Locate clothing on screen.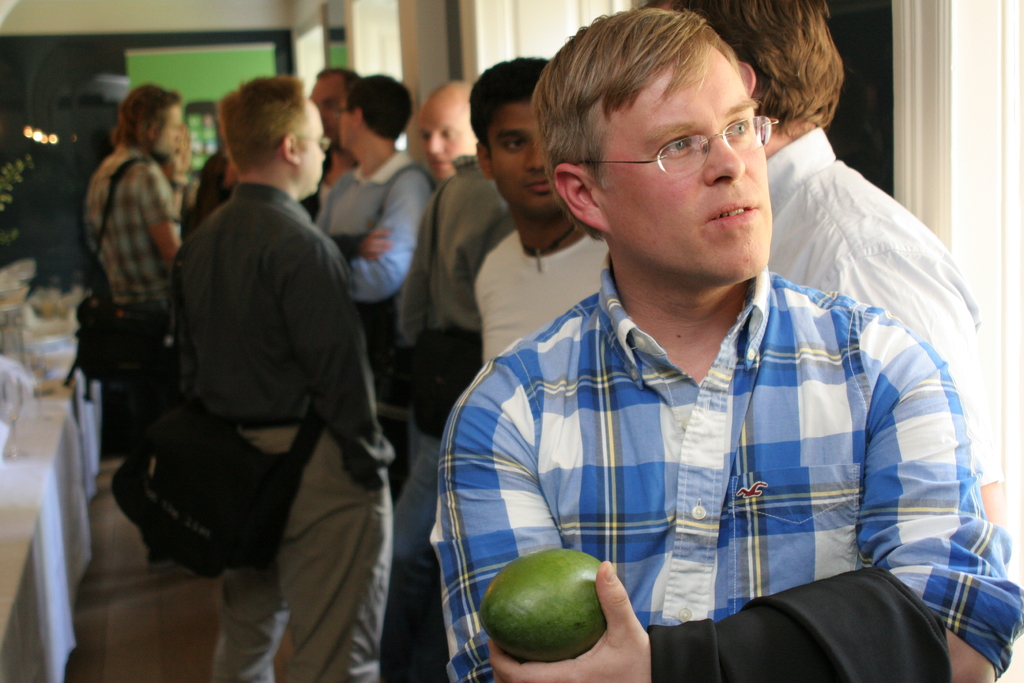
On screen at l=314, t=147, r=437, b=438.
